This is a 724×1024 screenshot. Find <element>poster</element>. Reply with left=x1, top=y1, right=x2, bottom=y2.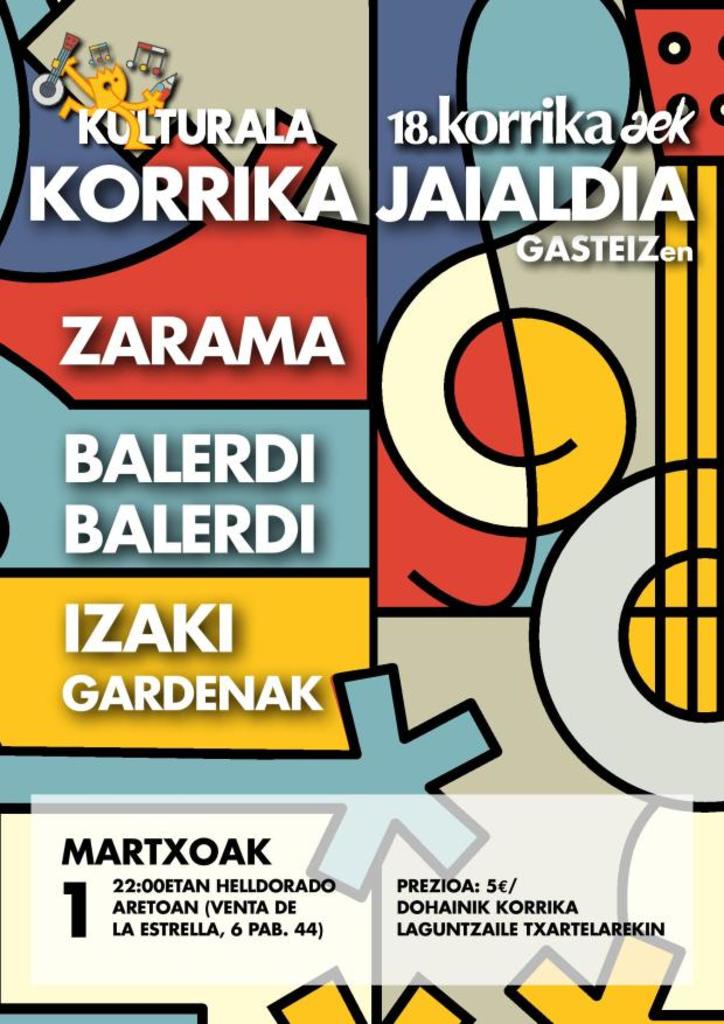
left=0, top=0, right=723, bottom=1023.
